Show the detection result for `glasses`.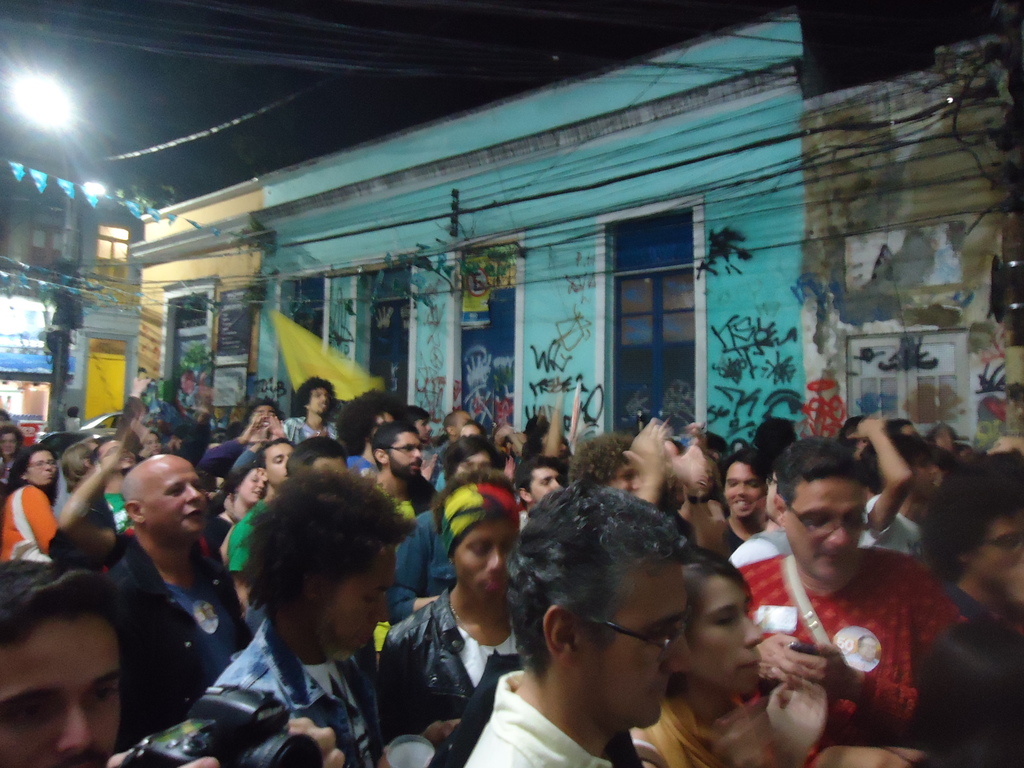
box=[390, 442, 422, 456].
